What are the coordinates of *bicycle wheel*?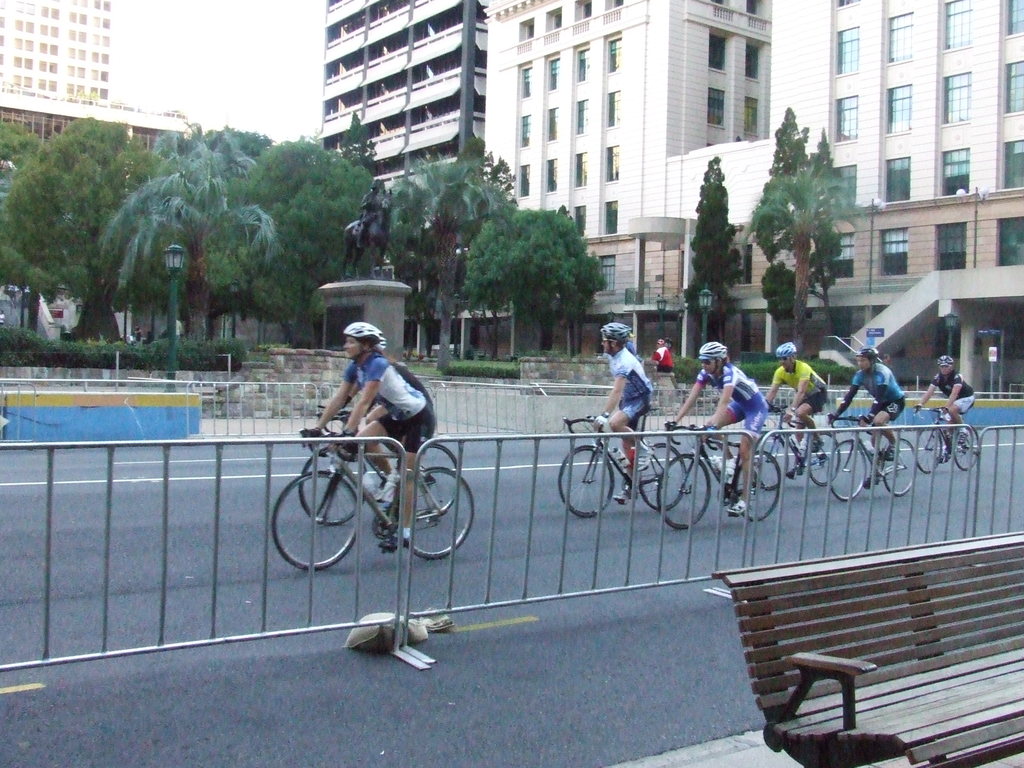
{"left": 911, "top": 426, "right": 940, "bottom": 474}.
